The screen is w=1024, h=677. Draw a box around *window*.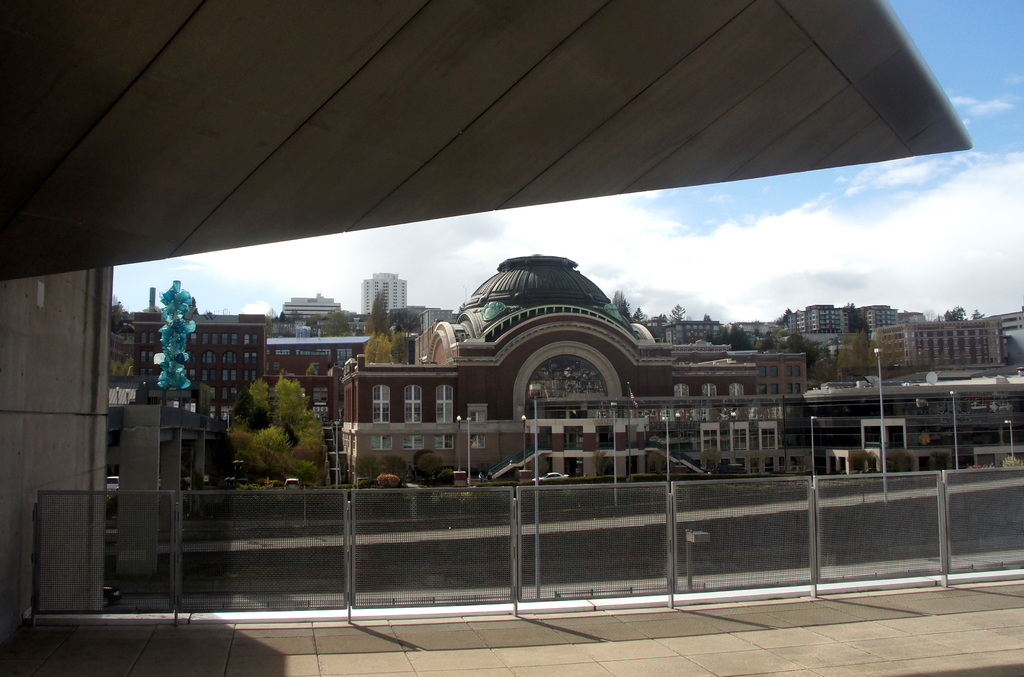
bbox(668, 384, 689, 396).
